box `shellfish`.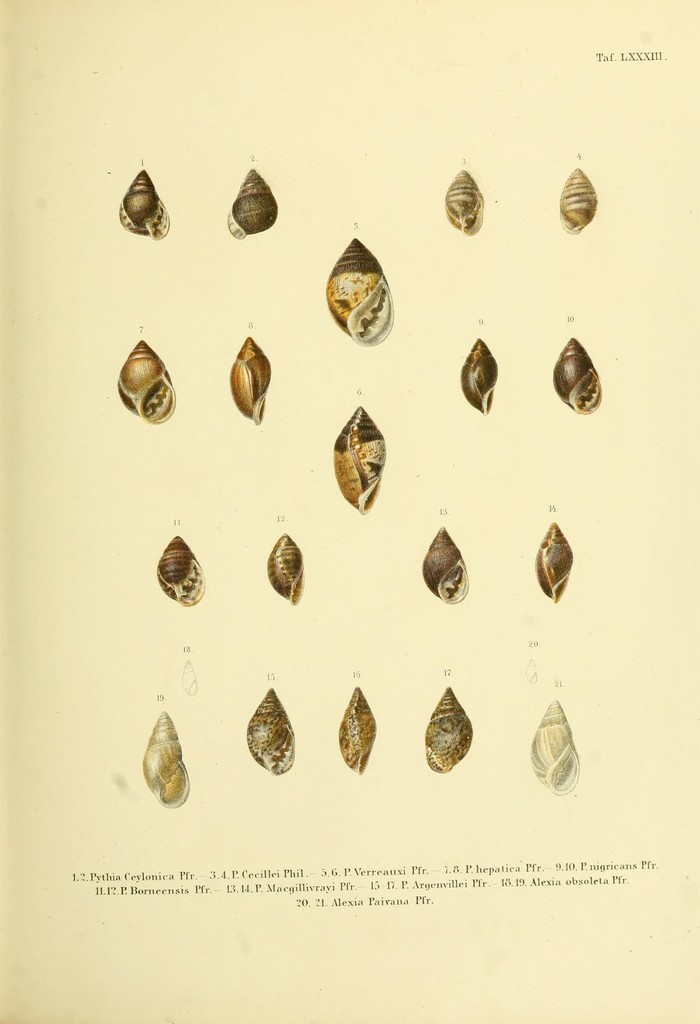
detection(532, 698, 580, 799).
